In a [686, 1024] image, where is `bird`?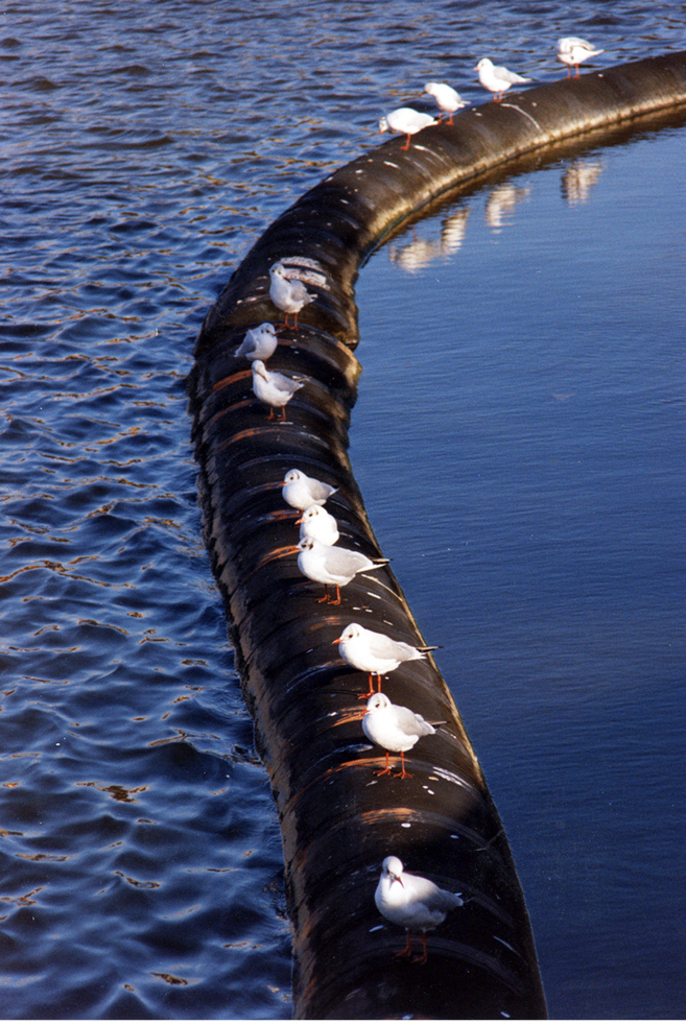
left=242, top=356, right=310, bottom=439.
